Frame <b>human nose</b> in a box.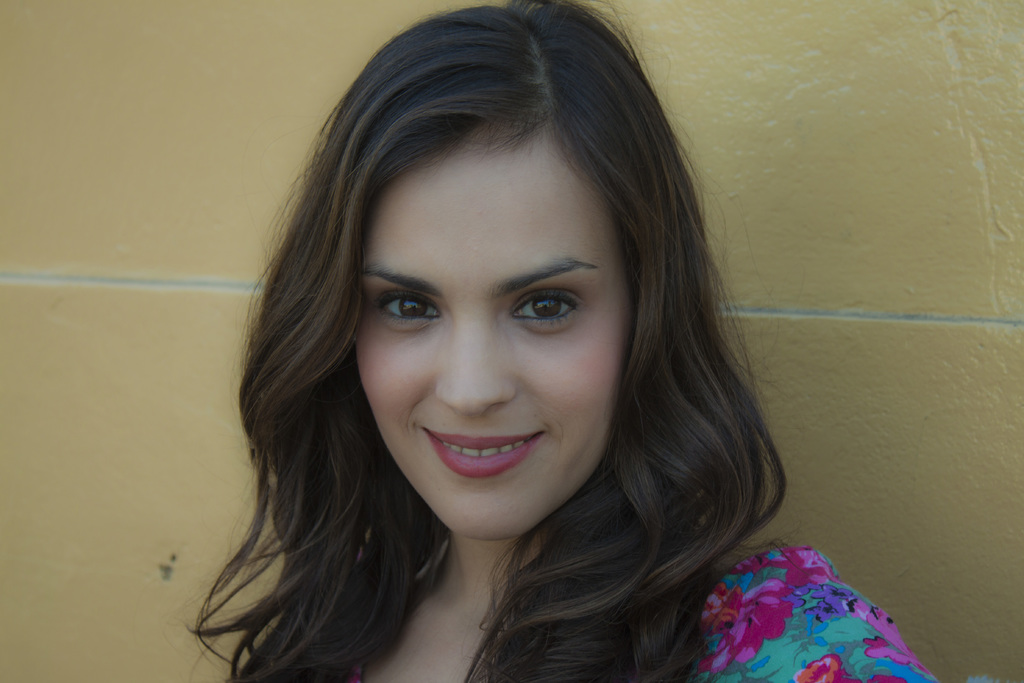
<region>429, 311, 522, 416</region>.
